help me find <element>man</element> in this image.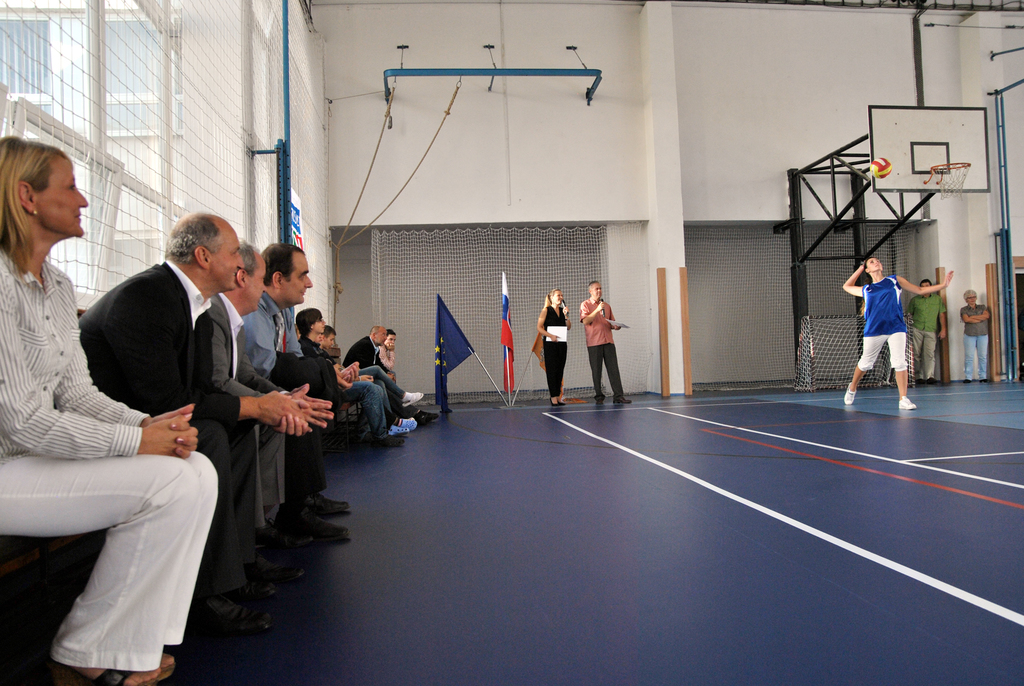
Found it: [377, 330, 402, 405].
